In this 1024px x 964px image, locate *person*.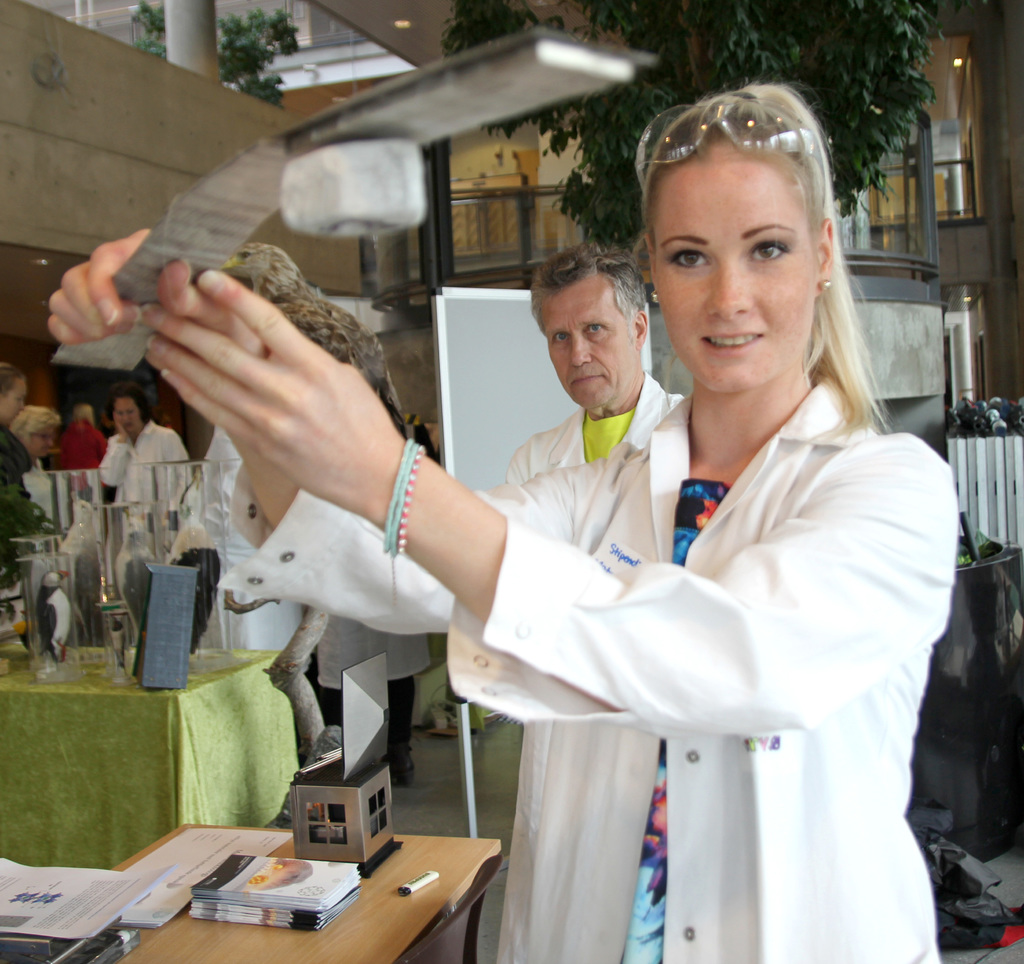
Bounding box: x1=93 y1=394 x2=196 y2=594.
